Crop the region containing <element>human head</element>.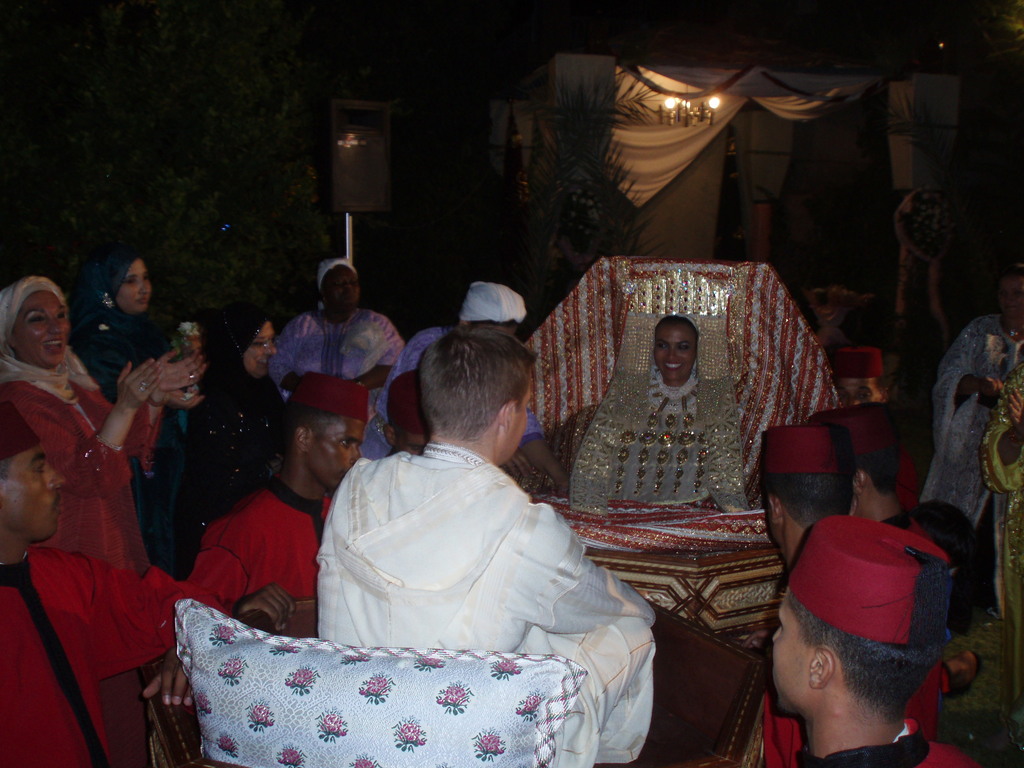
Crop region: x1=996 y1=267 x2=1023 y2=317.
